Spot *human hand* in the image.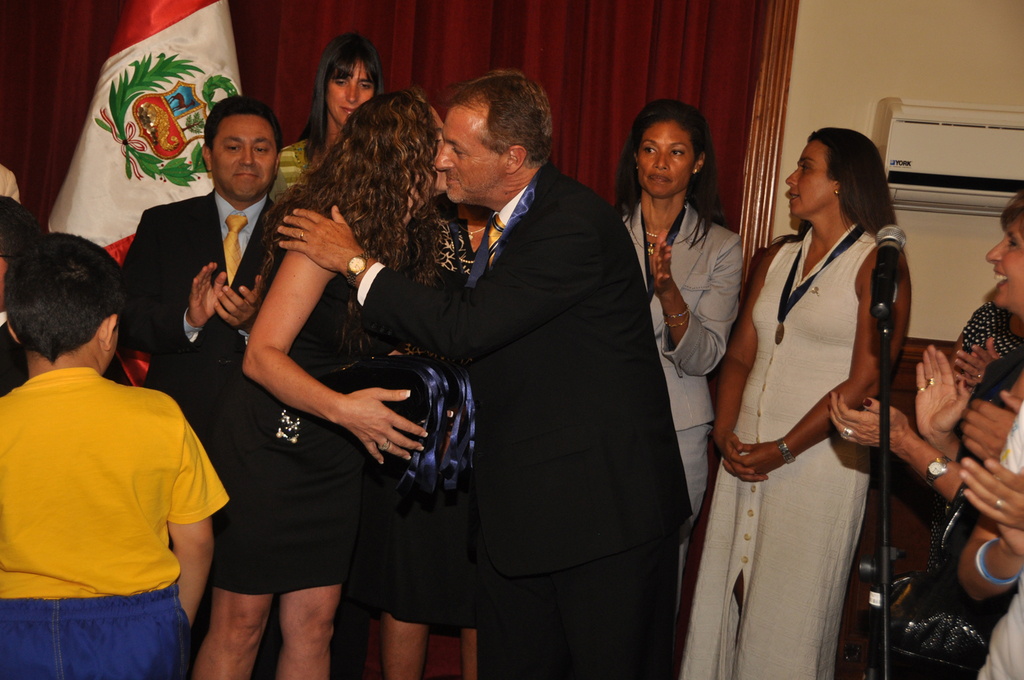
*human hand* found at (x1=212, y1=272, x2=263, y2=336).
